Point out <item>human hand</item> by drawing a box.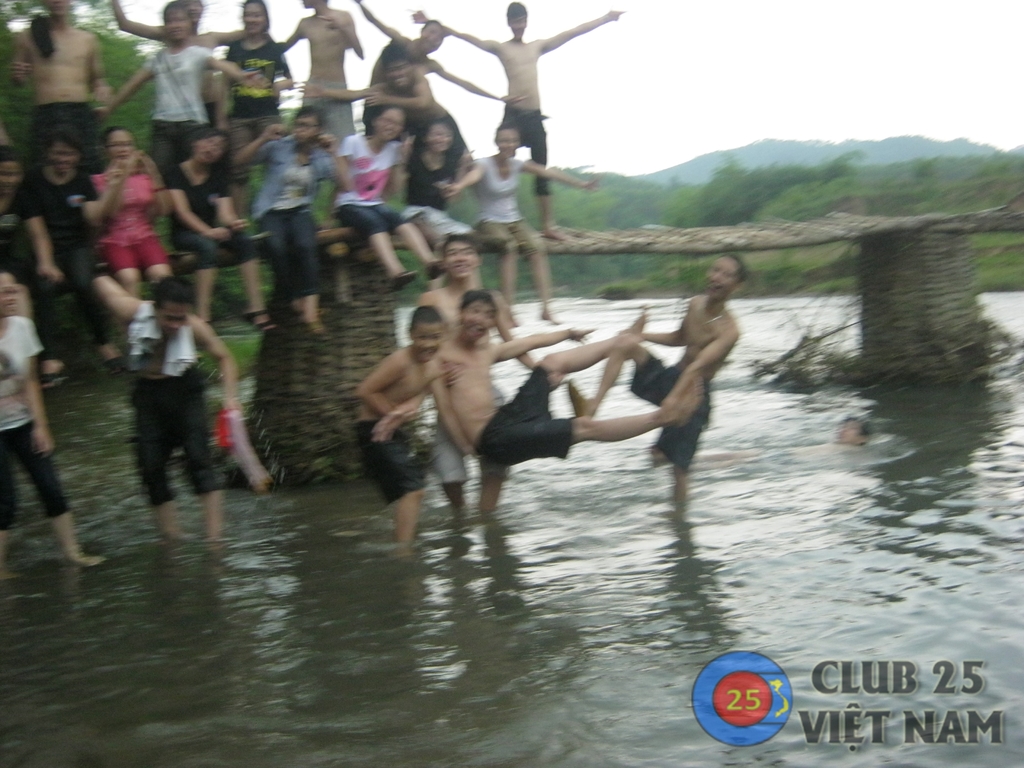
[140, 150, 161, 179].
